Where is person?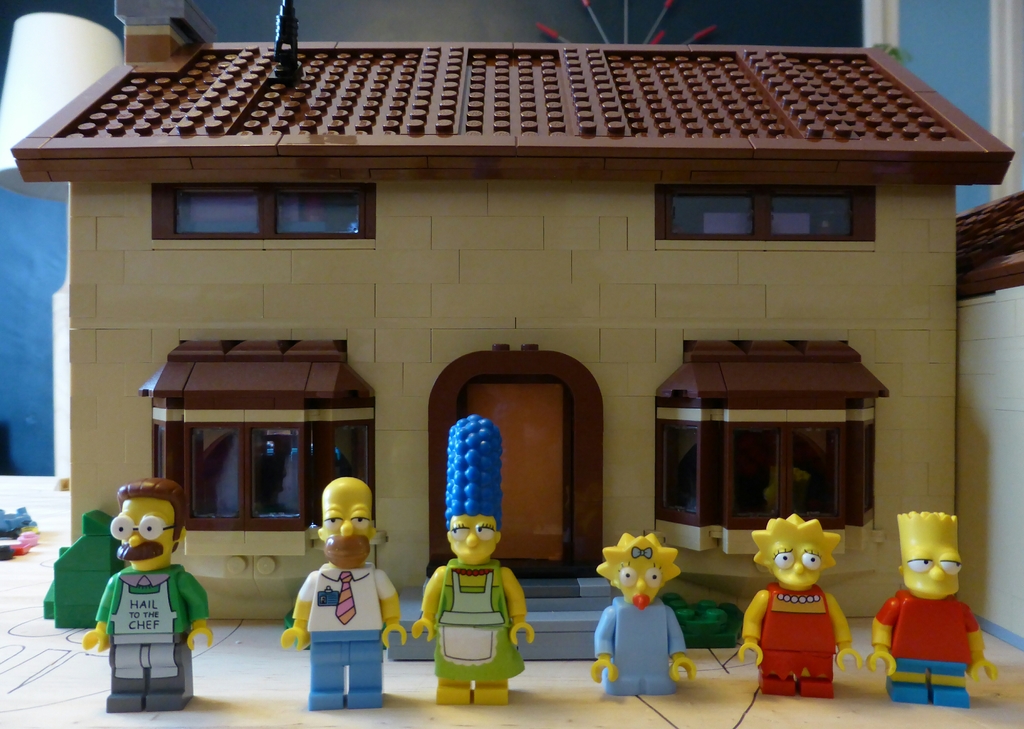
pyautogui.locateOnScreen(584, 527, 694, 694).
